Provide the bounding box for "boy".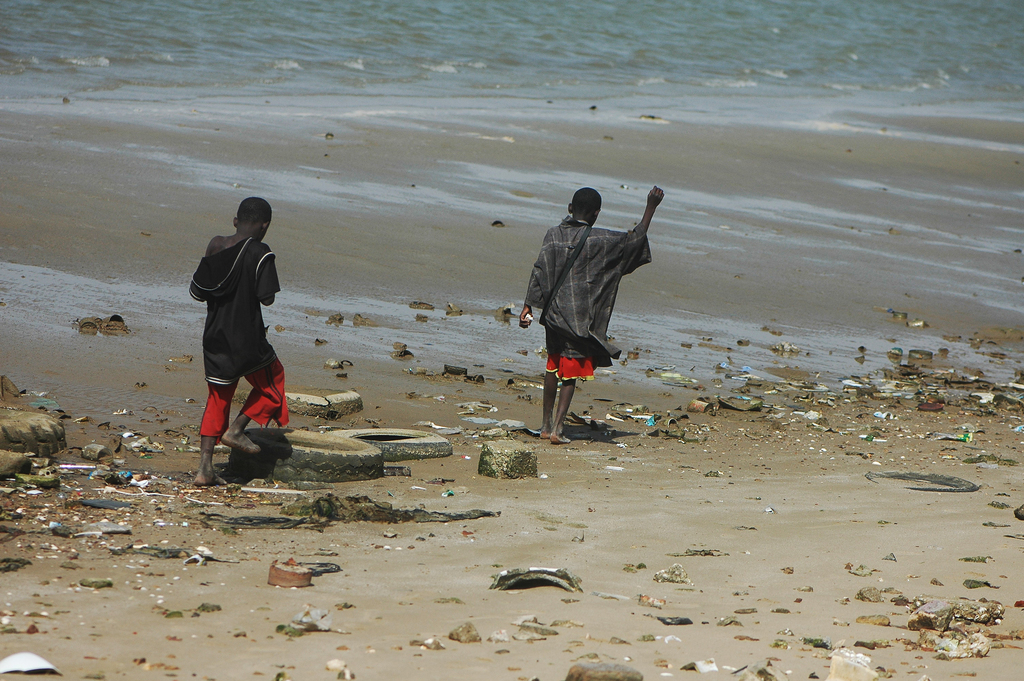
524:181:663:448.
